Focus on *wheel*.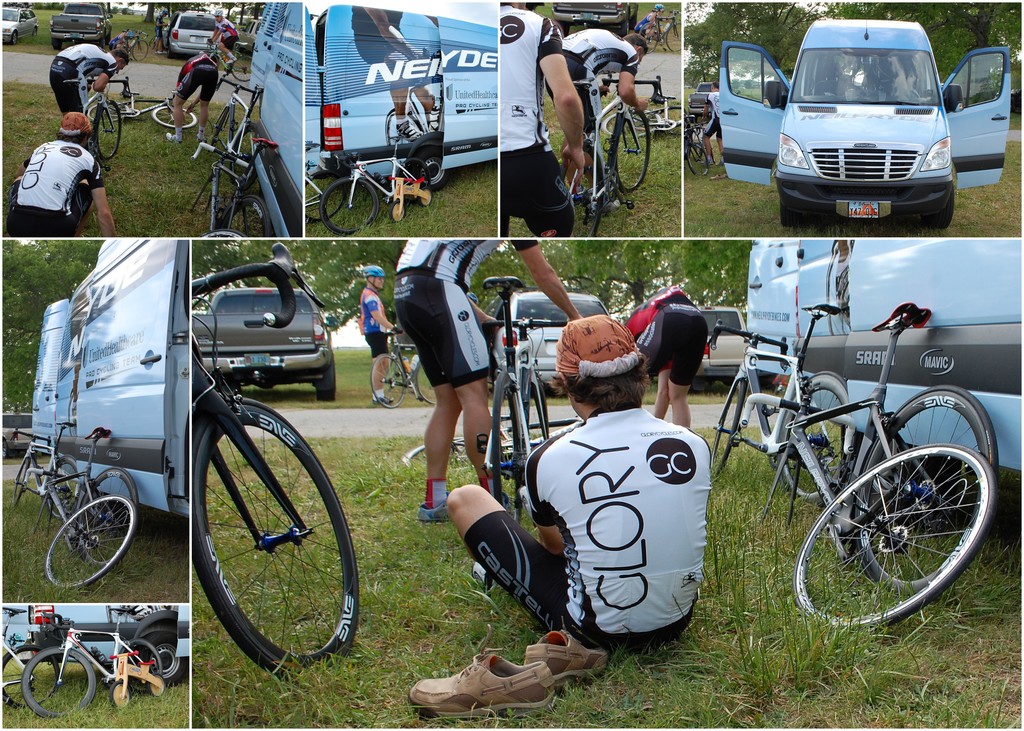
Focused at BBox(794, 442, 995, 633).
